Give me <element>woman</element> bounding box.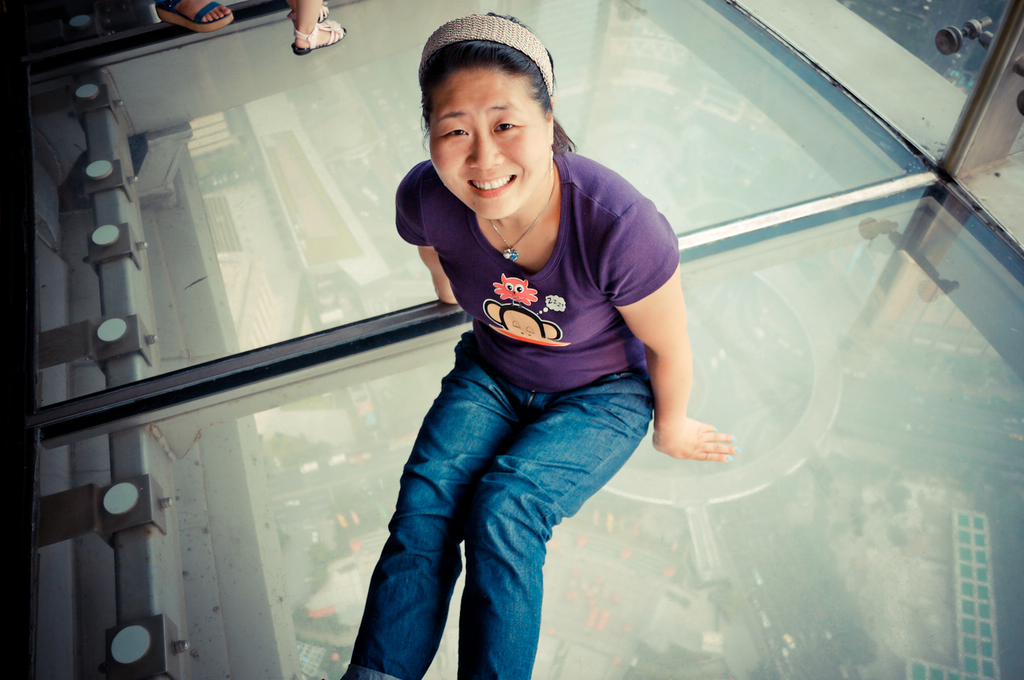
<box>337,76,716,679</box>.
